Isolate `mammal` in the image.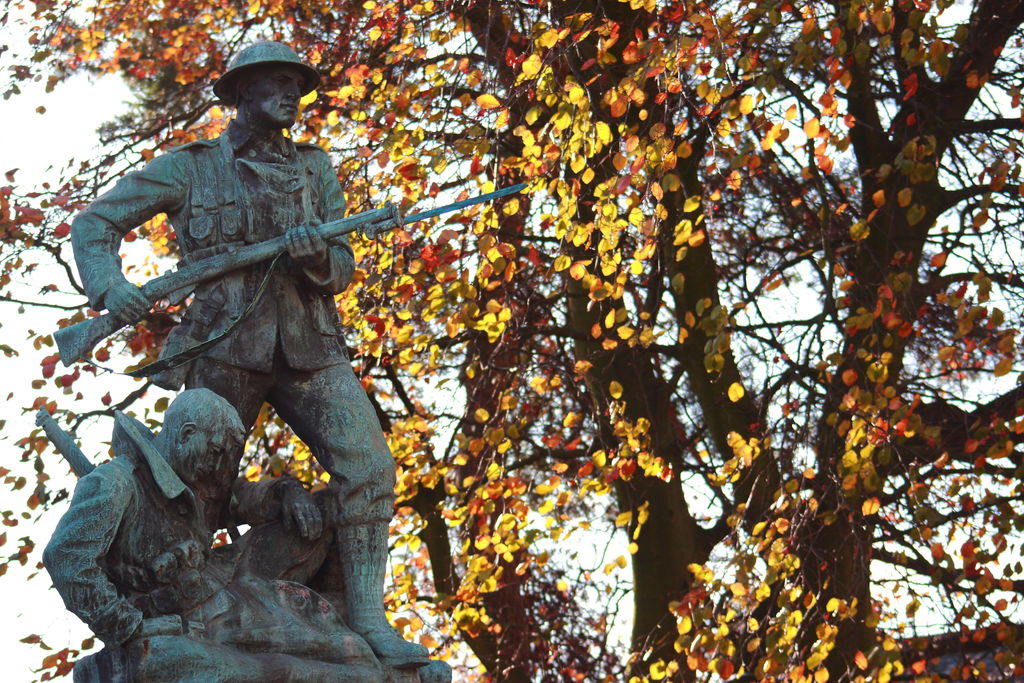
Isolated region: {"x1": 42, "y1": 382, "x2": 390, "y2": 672}.
